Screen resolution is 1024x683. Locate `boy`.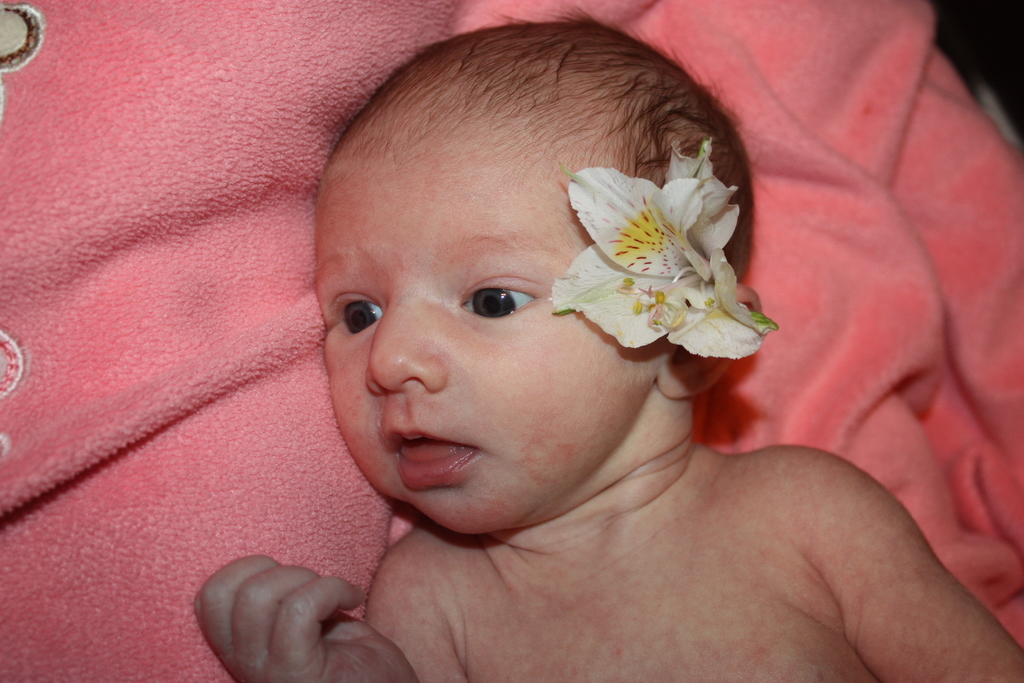
195 26 852 682.
